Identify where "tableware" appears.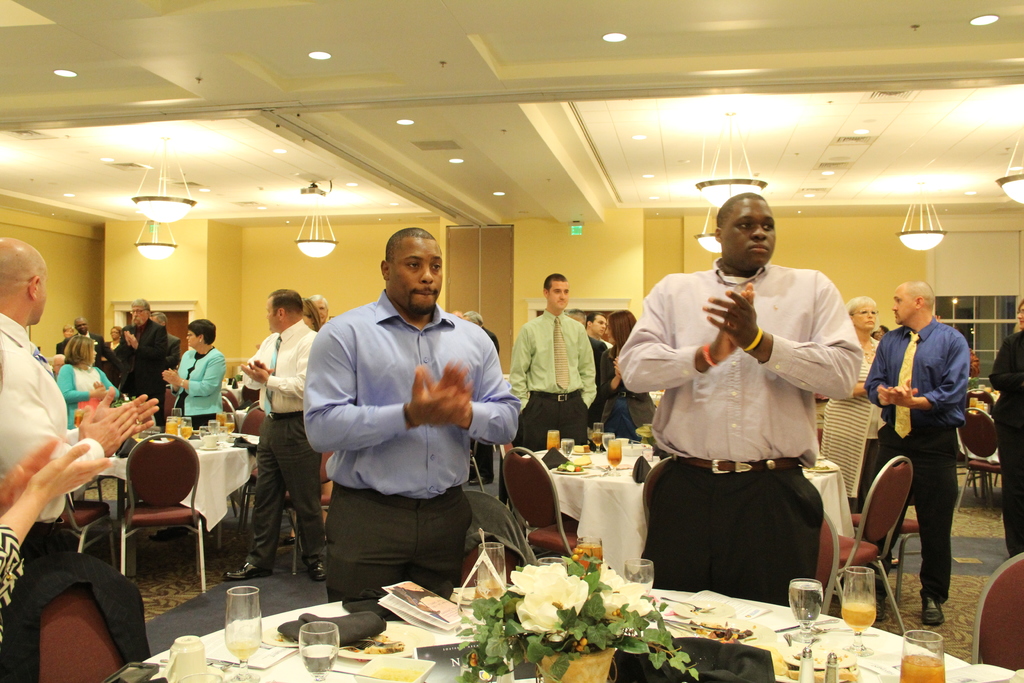
Appears at <box>975,381,984,395</box>.
